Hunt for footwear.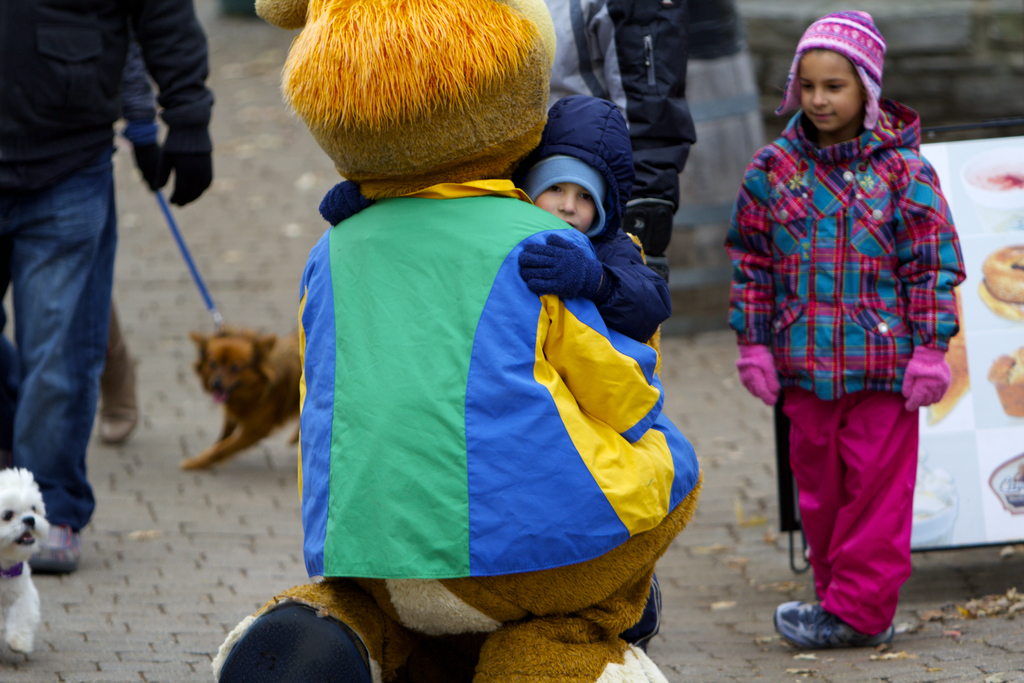
Hunted down at locate(98, 362, 138, 445).
